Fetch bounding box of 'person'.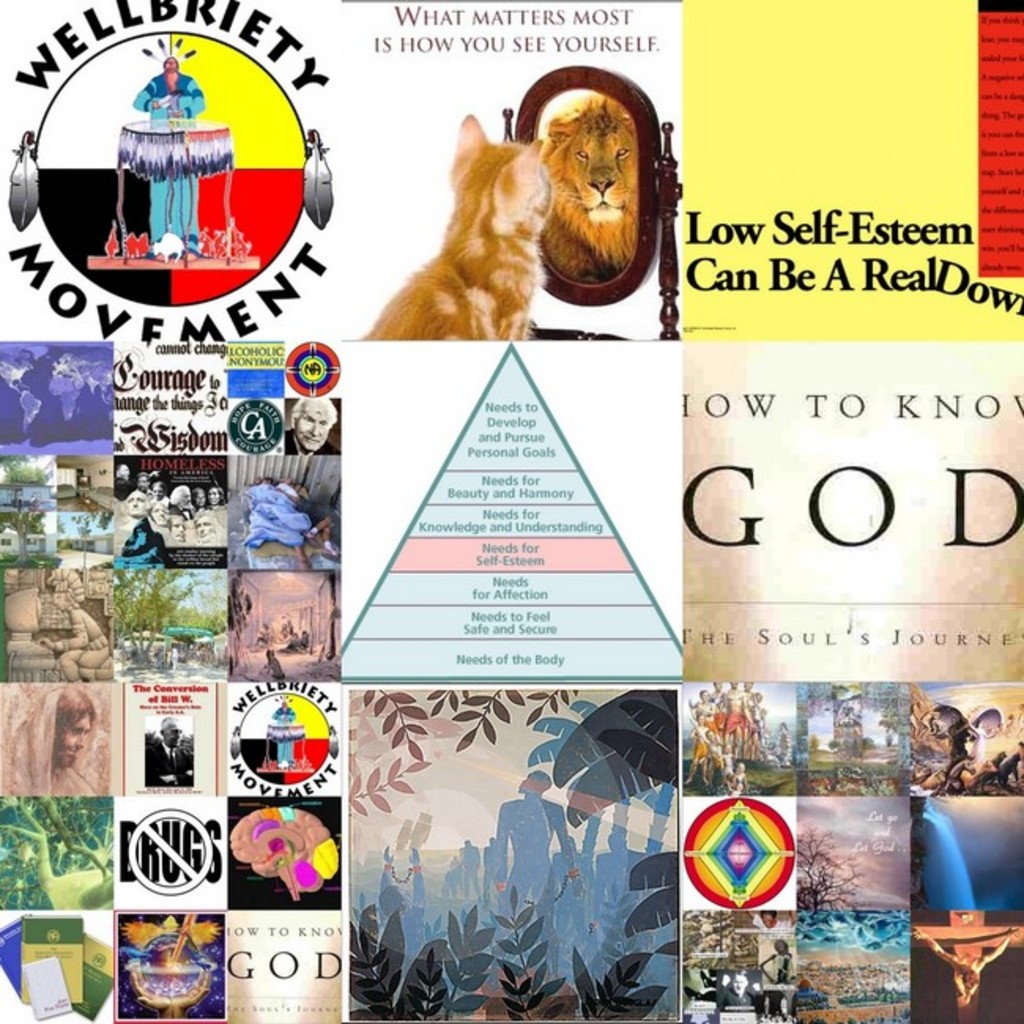
Bbox: 792/963/835/1010.
